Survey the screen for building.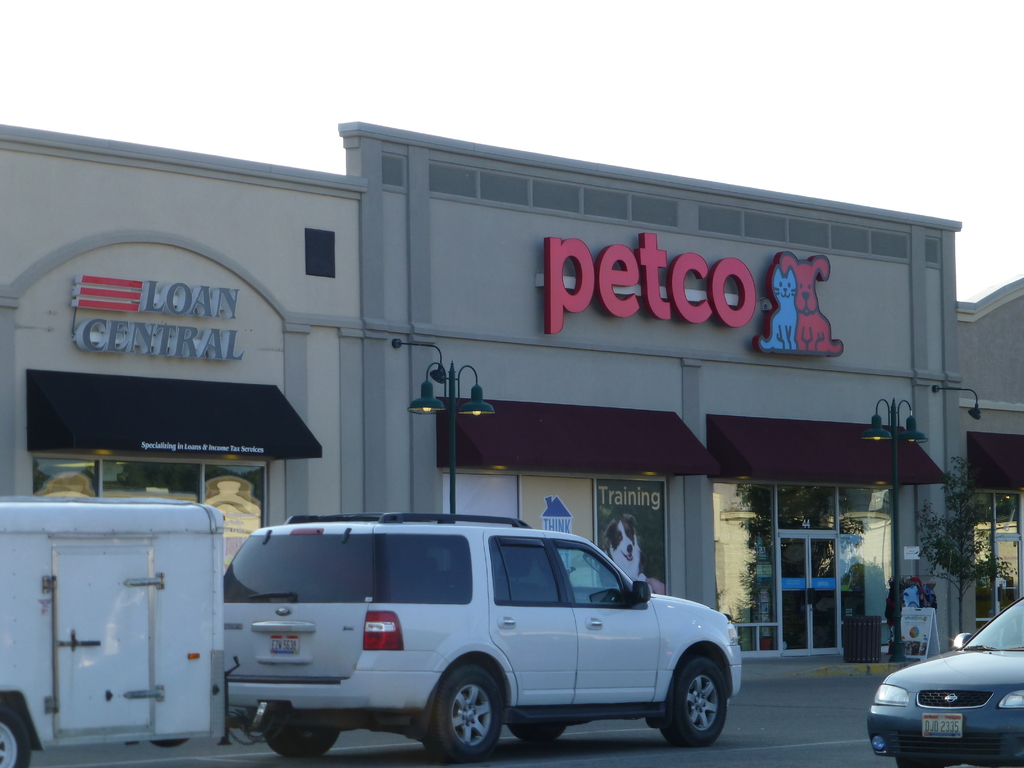
Survey found: 0 120 1023 687.
